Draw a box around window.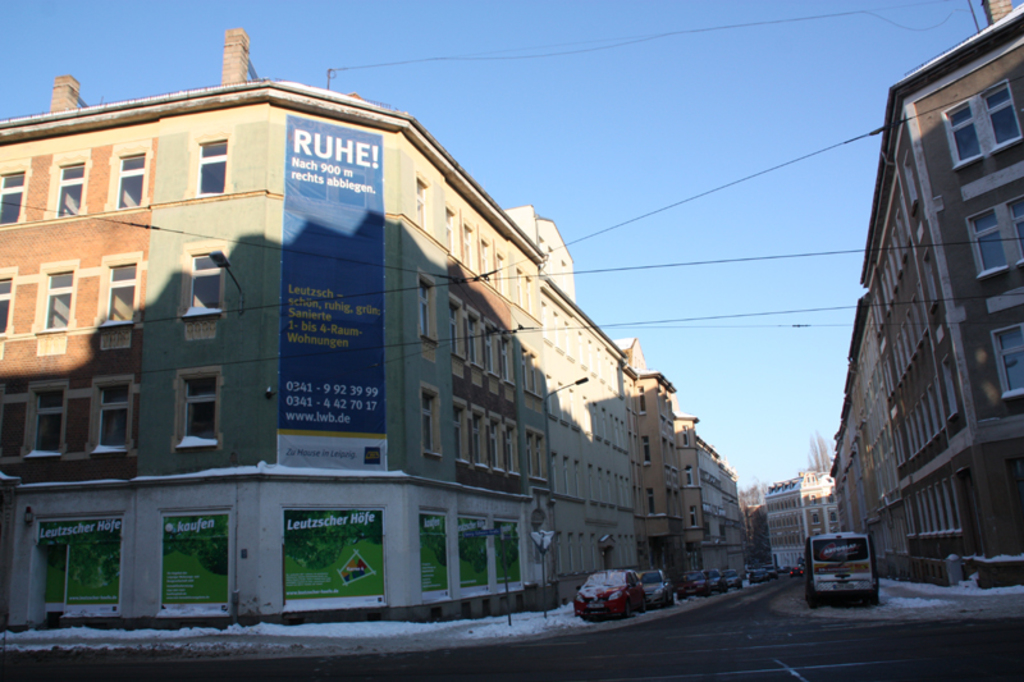
l=498, t=339, r=507, b=380.
